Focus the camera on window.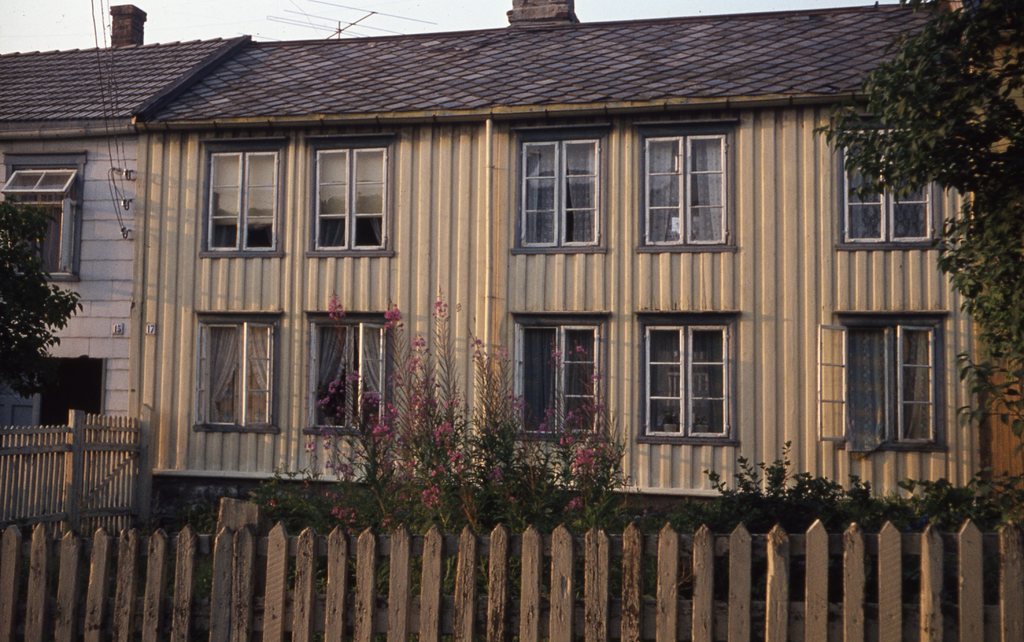
Focus region: 204,140,284,256.
